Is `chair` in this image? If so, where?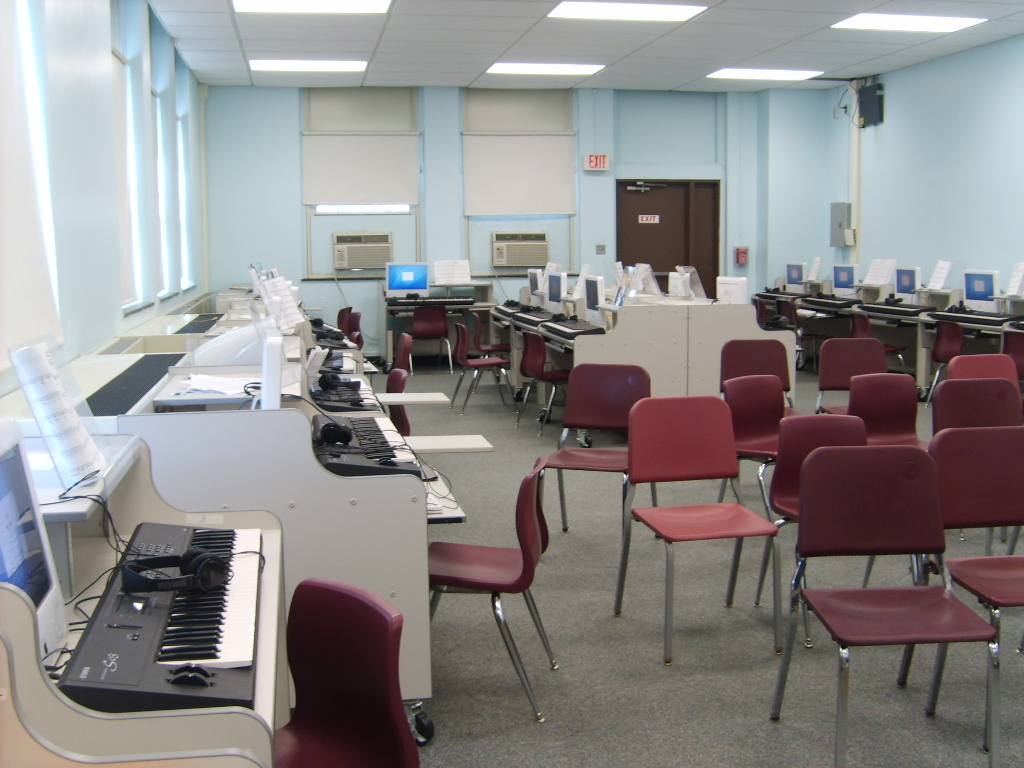
Yes, at crop(473, 309, 512, 387).
